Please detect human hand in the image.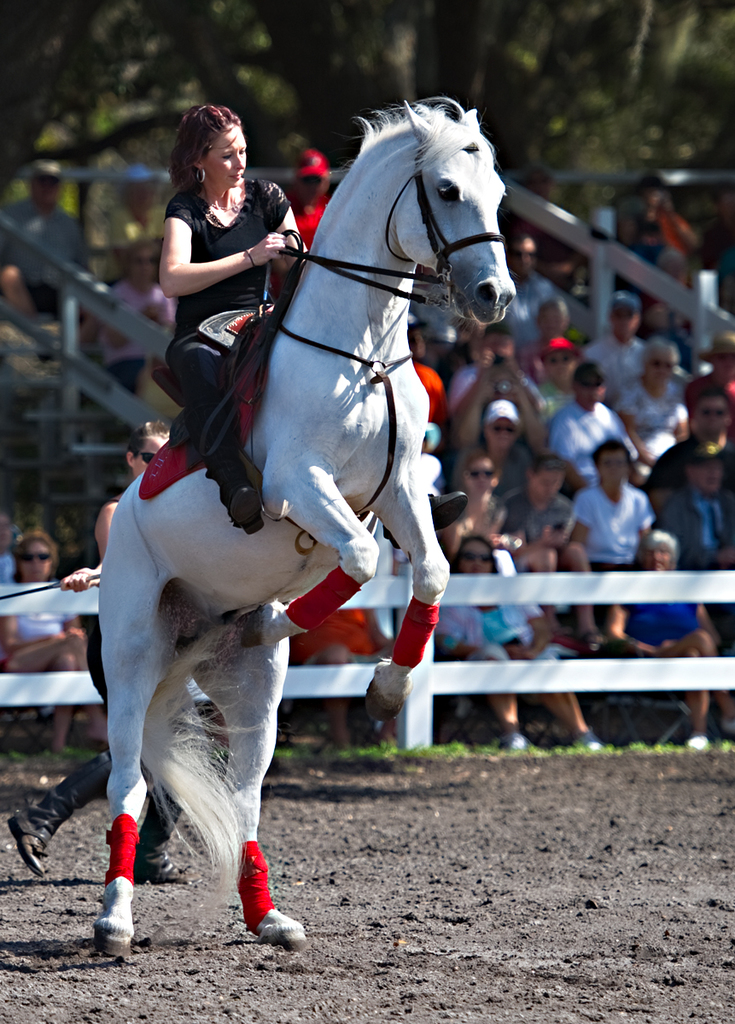
locate(251, 228, 285, 265).
